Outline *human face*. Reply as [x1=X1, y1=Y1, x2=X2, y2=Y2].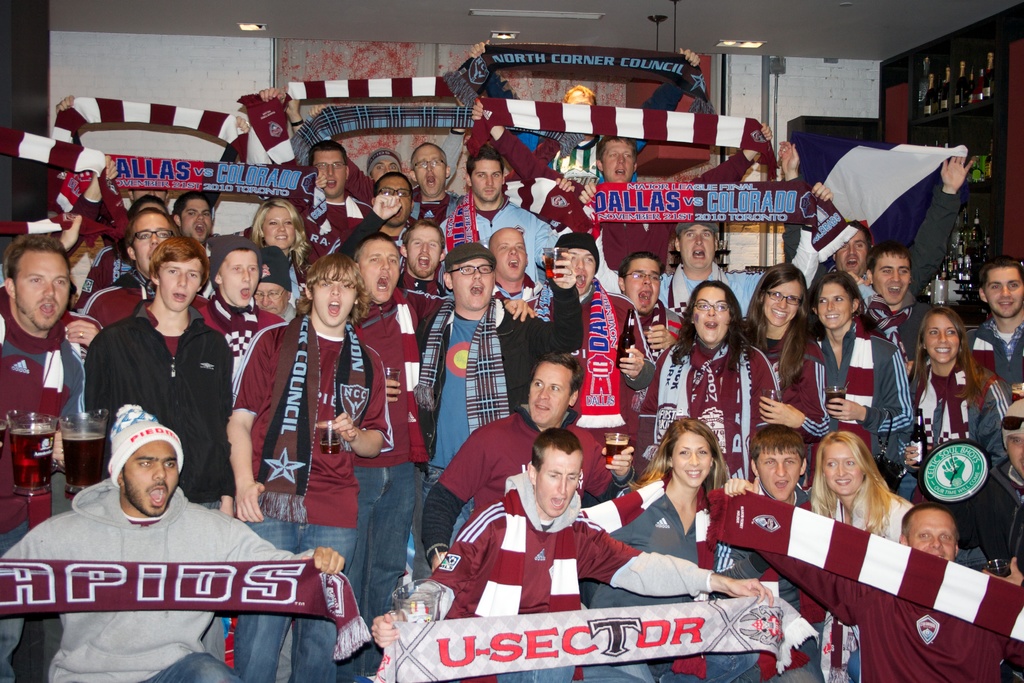
[x1=763, y1=276, x2=805, y2=328].
